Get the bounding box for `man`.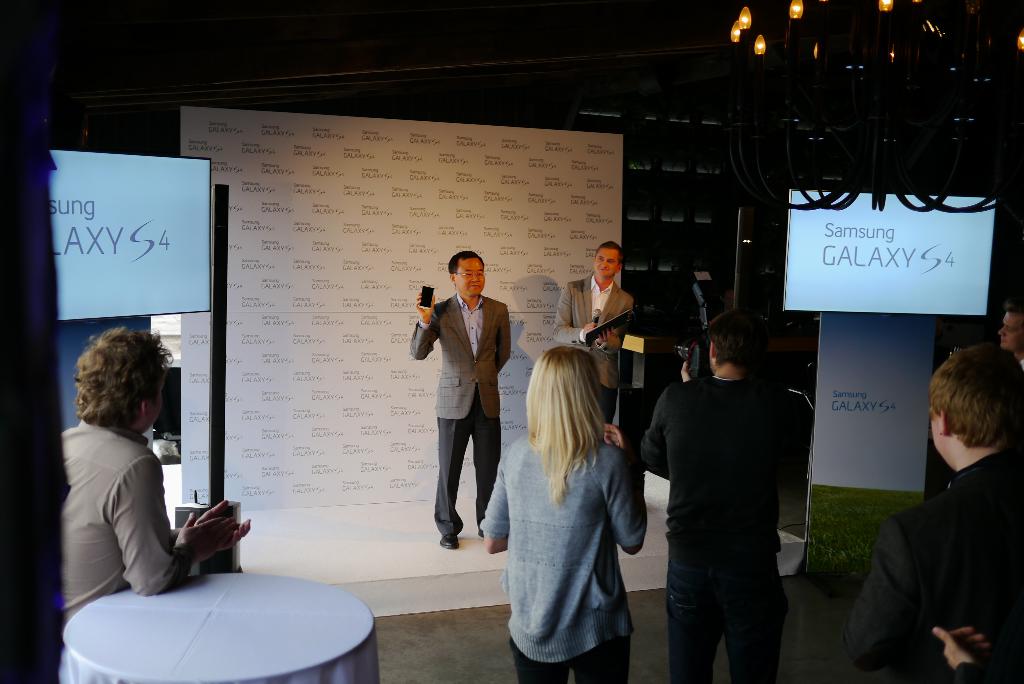
<region>640, 312, 801, 683</region>.
